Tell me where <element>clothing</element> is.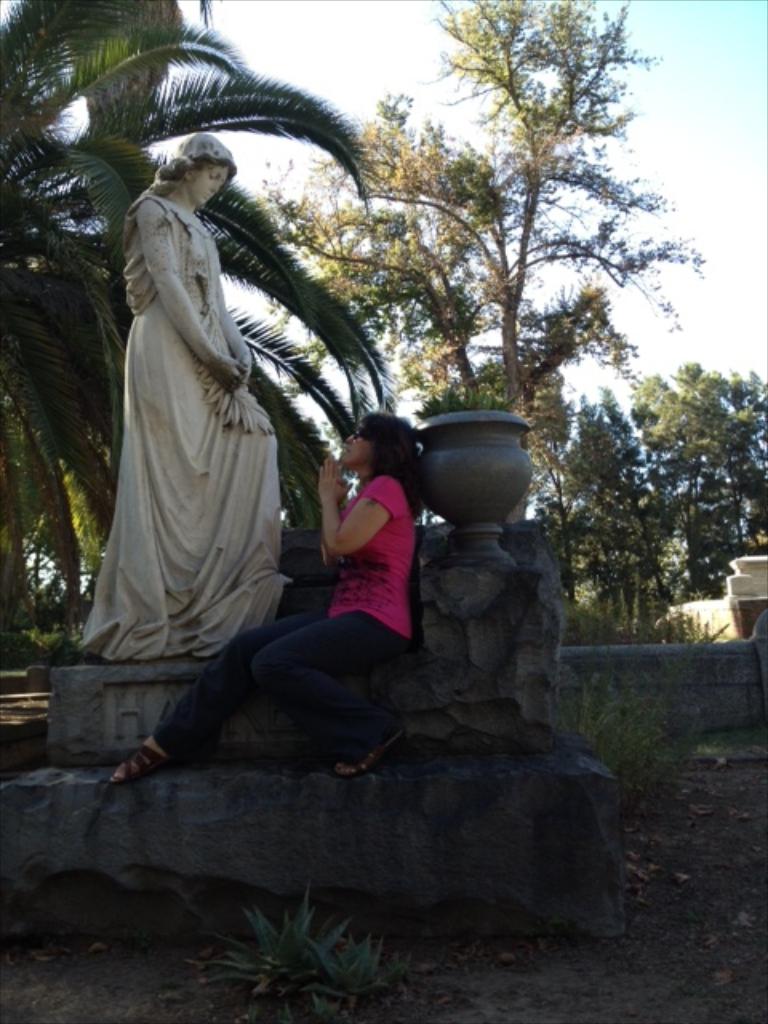
<element>clothing</element> is at x1=70 y1=195 x2=291 y2=664.
